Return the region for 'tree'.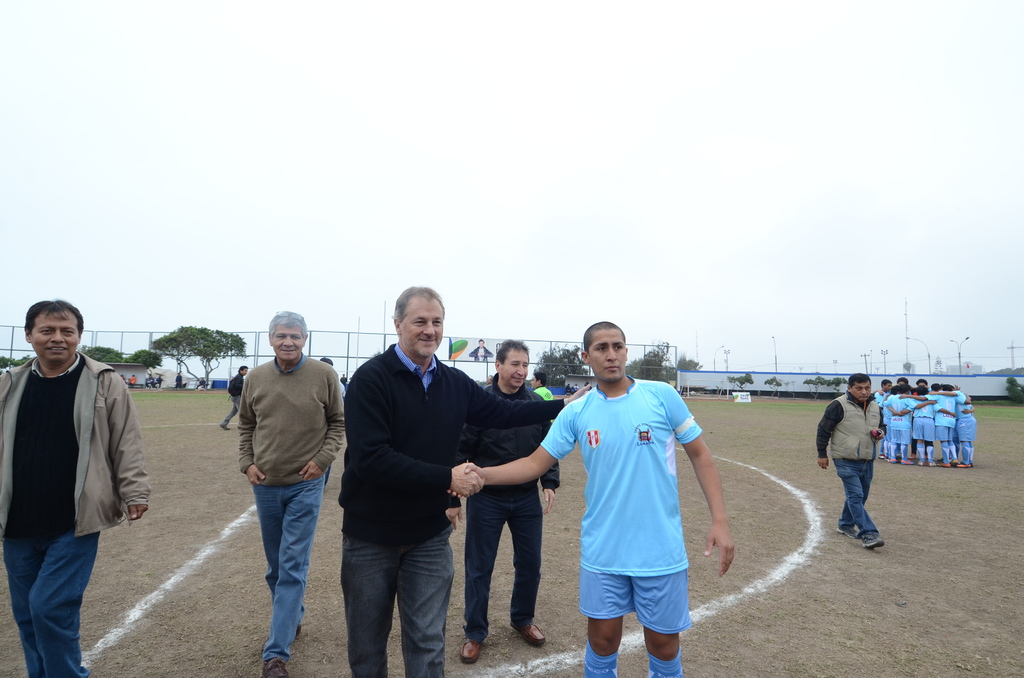
(801,378,828,398).
